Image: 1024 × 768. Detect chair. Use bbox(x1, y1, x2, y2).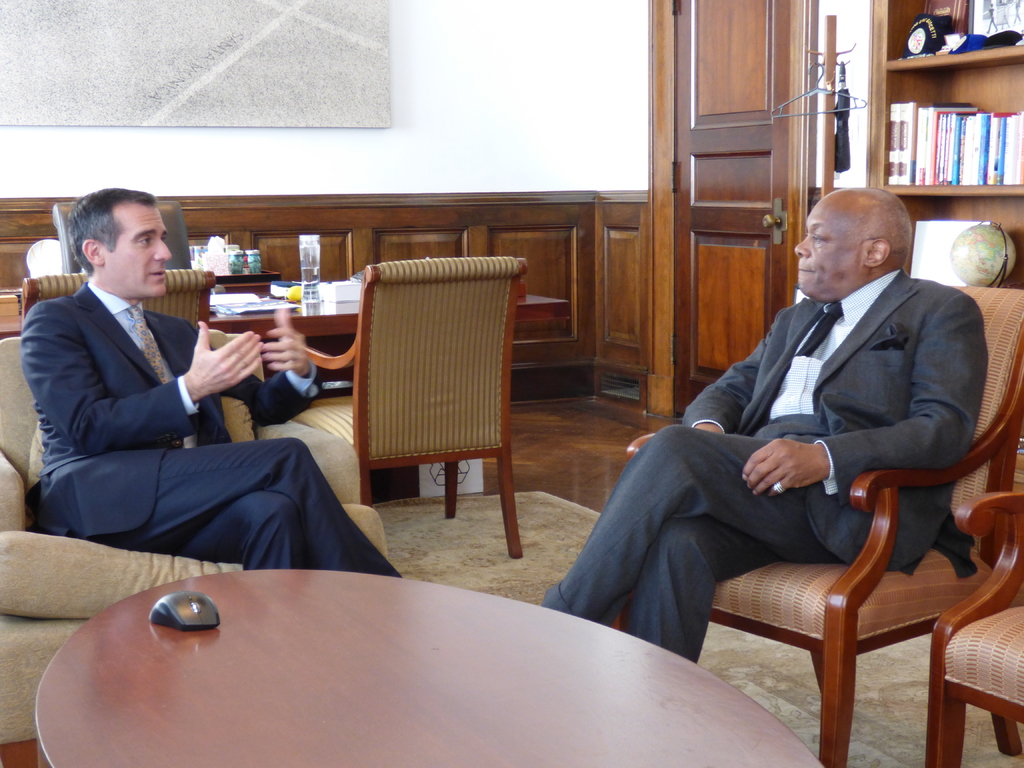
bbox(923, 487, 1023, 767).
